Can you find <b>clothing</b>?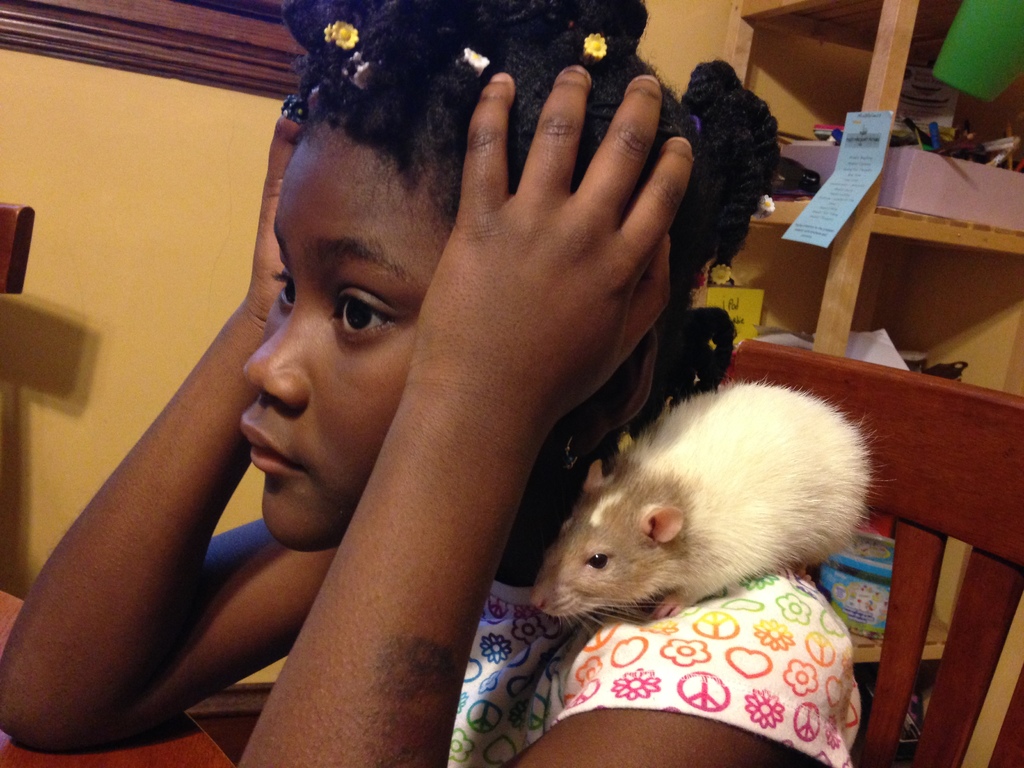
Yes, bounding box: crop(445, 563, 856, 767).
